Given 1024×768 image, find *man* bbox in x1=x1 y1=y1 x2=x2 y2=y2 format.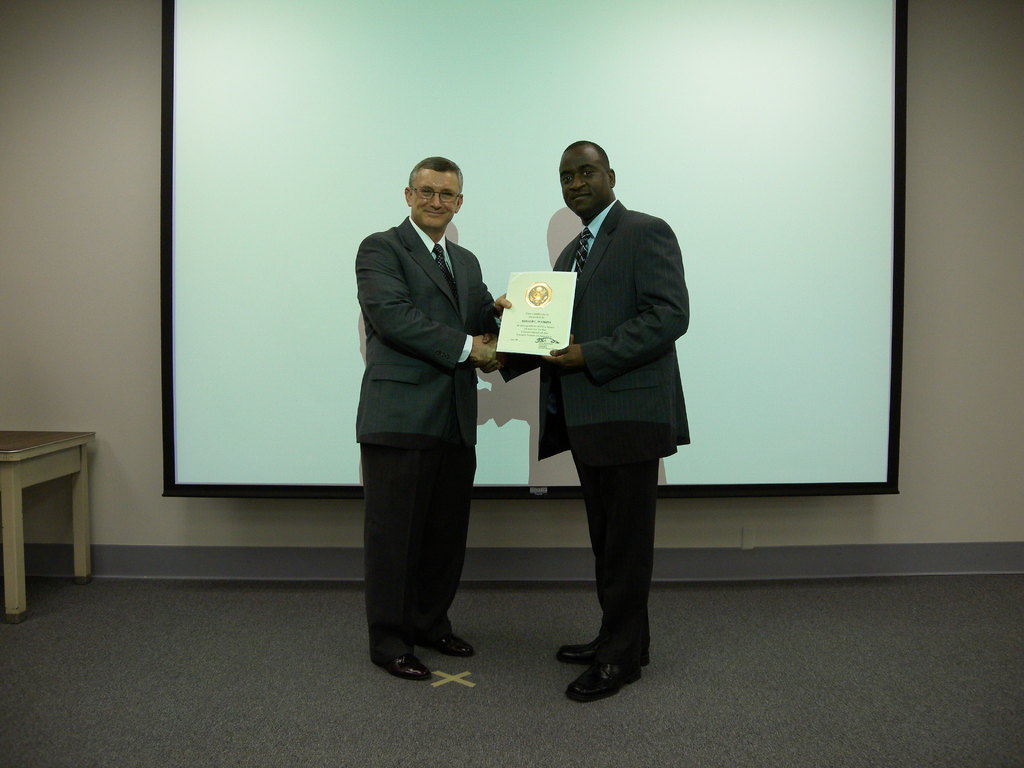
x1=337 y1=120 x2=520 y2=680.
